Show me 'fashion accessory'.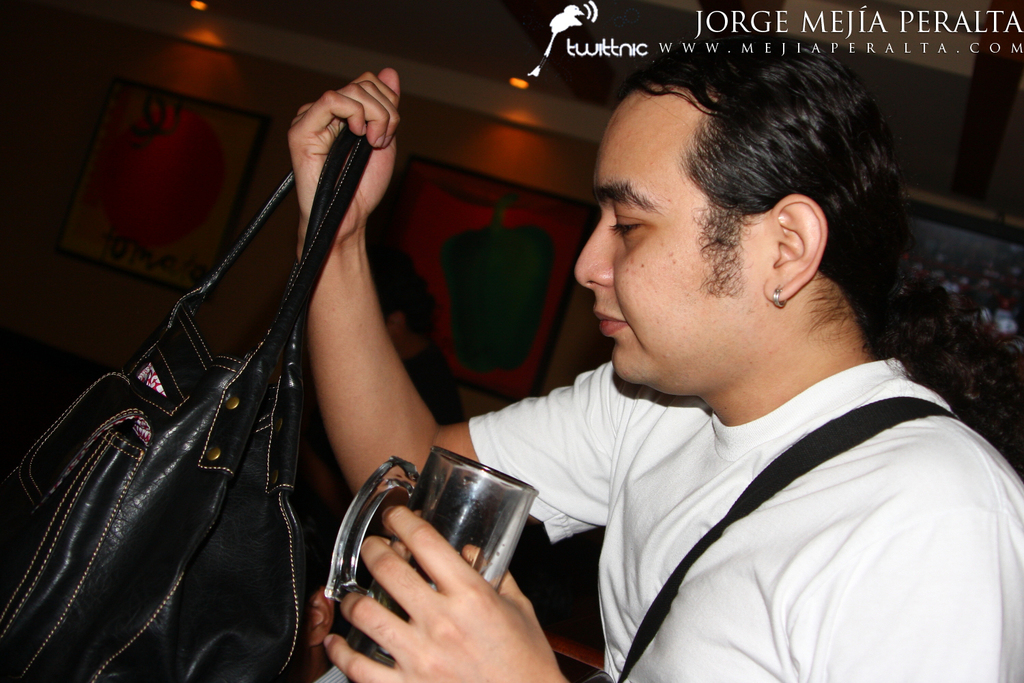
'fashion accessory' is here: {"x1": 547, "y1": 394, "x2": 958, "y2": 682}.
